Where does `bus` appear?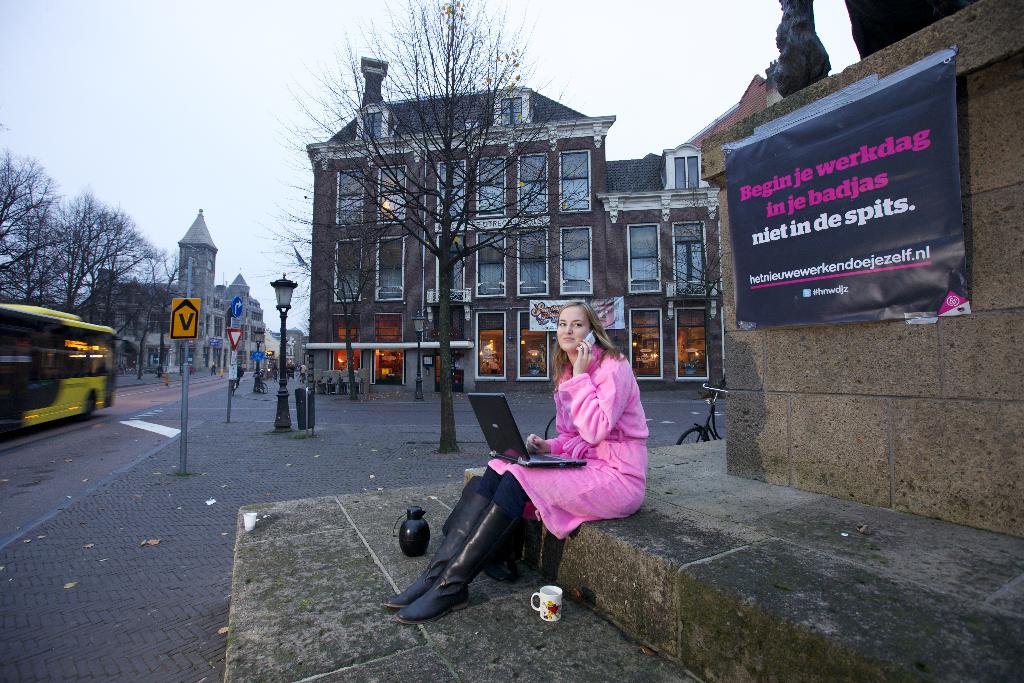
Appears at 0,304,140,432.
